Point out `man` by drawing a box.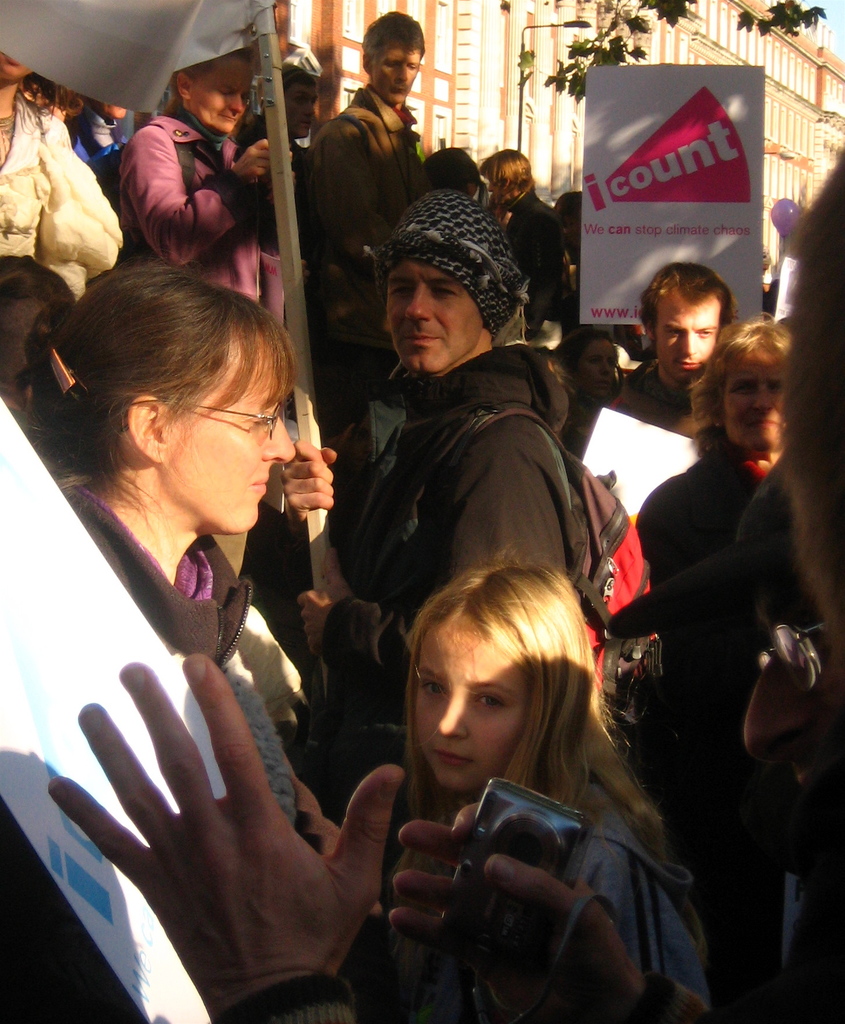
236,61,323,260.
